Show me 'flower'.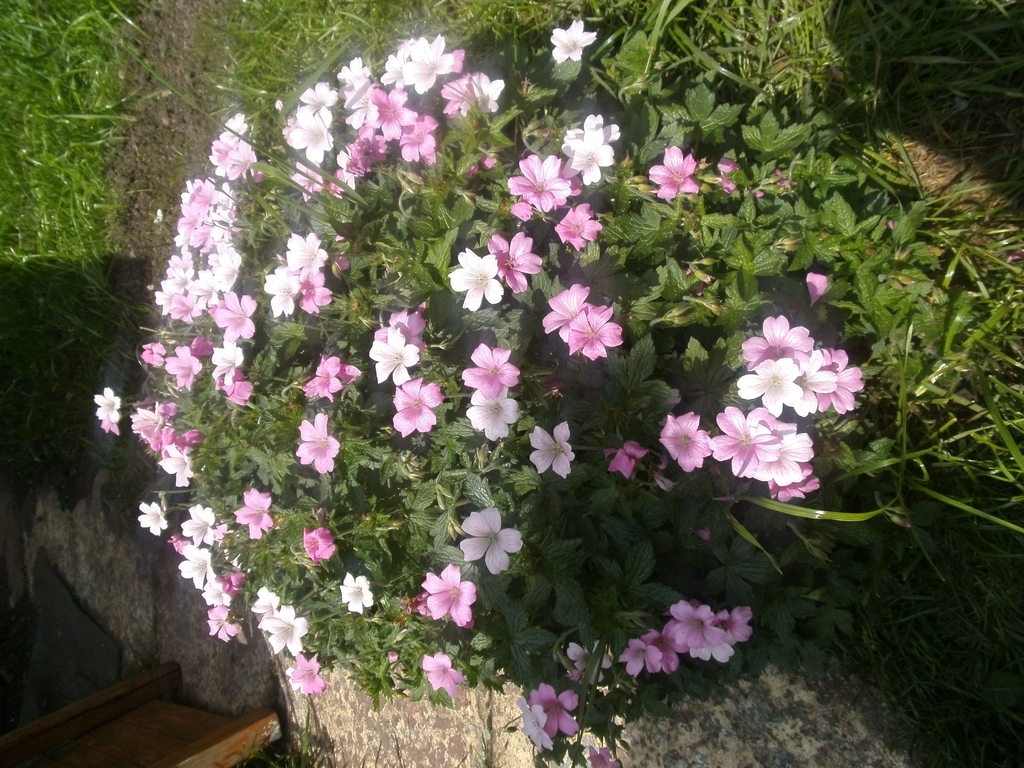
'flower' is here: left=604, top=438, right=648, bottom=483.
